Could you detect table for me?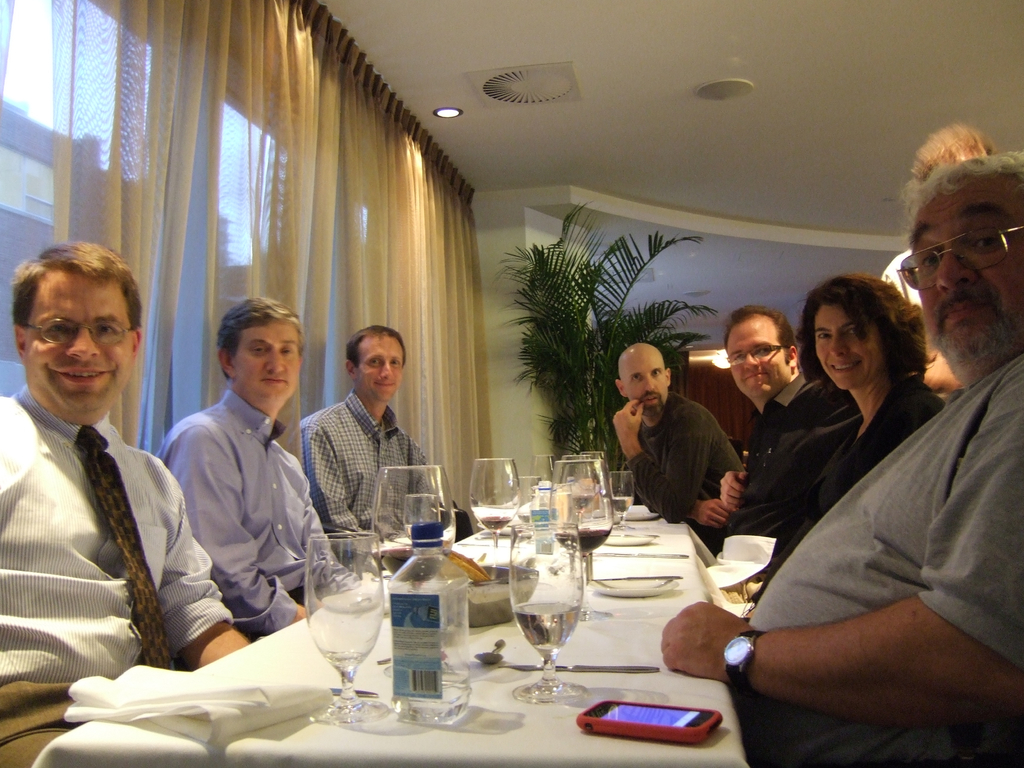
Detection result: region(87, 415, 890, 766).
